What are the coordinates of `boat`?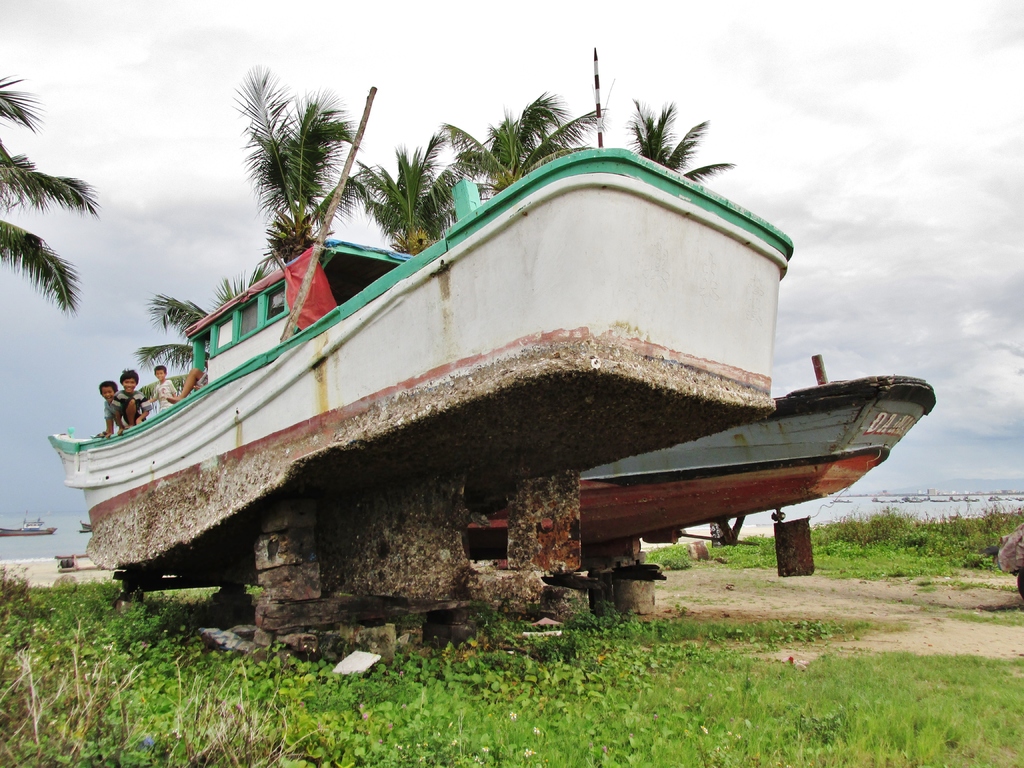
BBox(58, 209, 802, 547).
